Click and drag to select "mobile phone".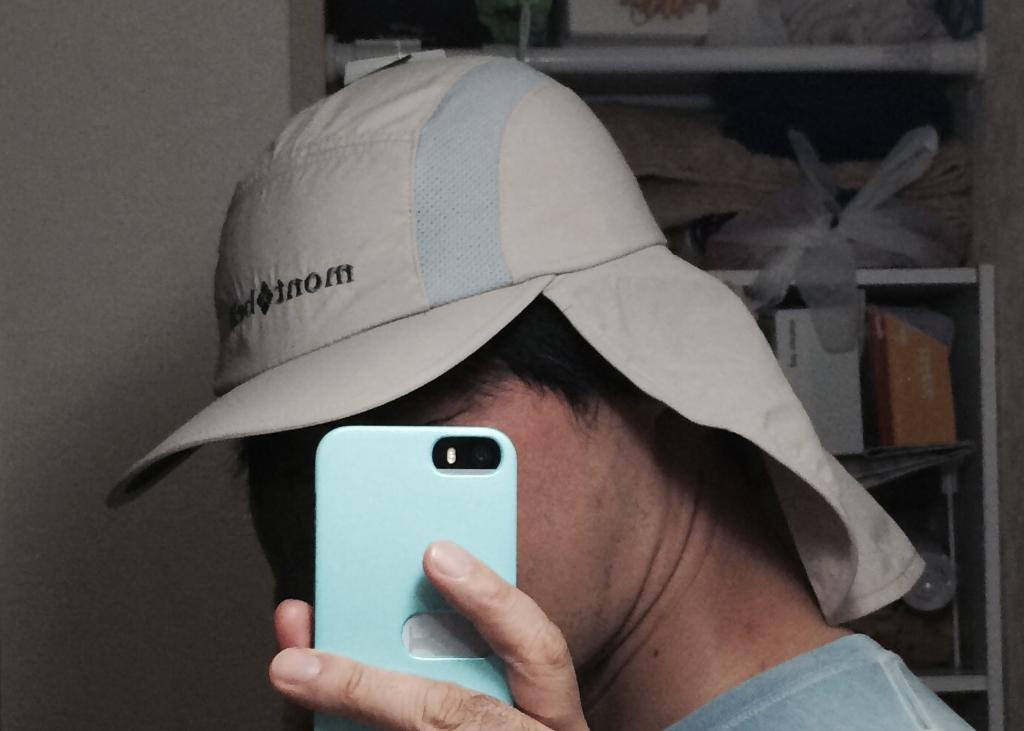
Selection: box(339, 430, 537, 659).
